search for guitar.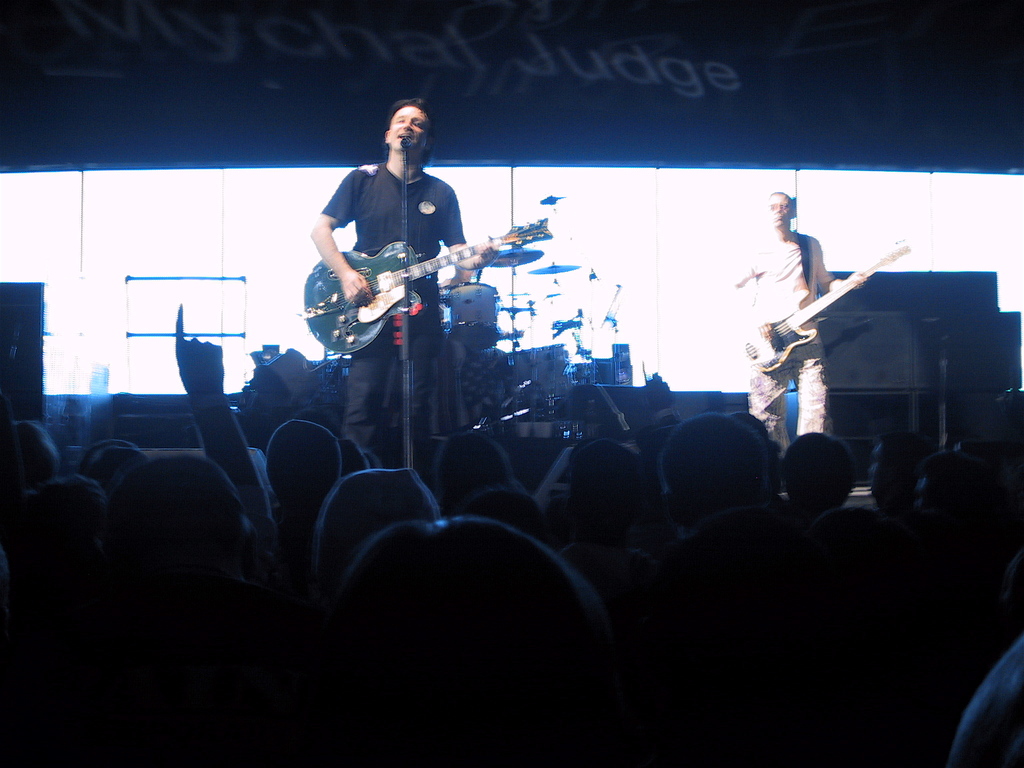
Found at region(303, 209, 558, 356).
